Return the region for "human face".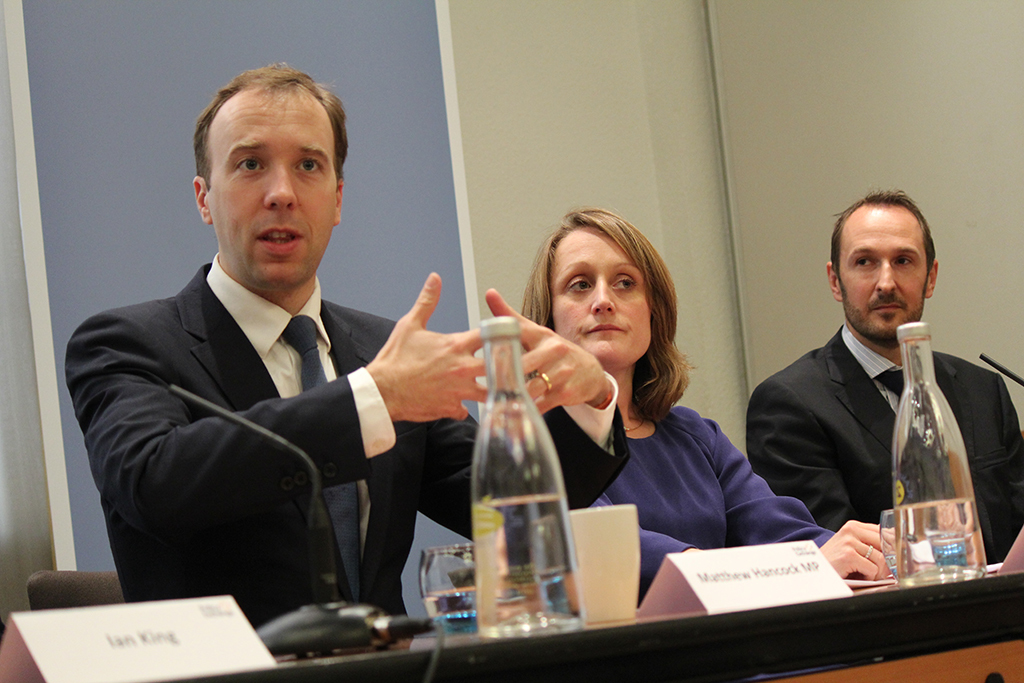
left=209, top=80, right=335, bottom=290.
